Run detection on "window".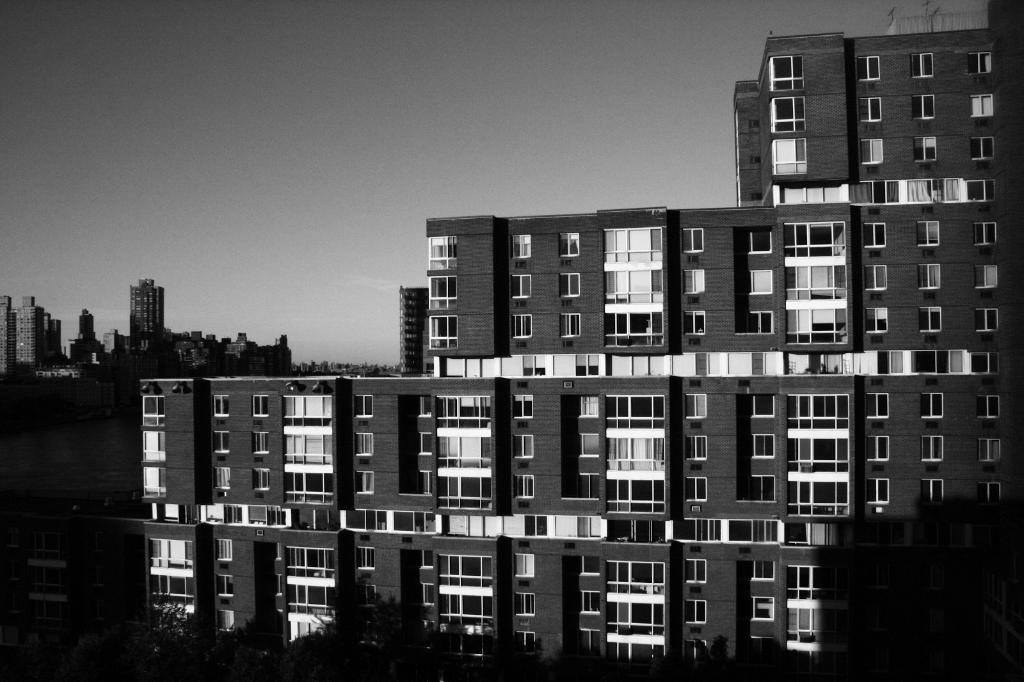
Result: {"left": 349, "top": 511, "right": 385, "bottom": 529}.
